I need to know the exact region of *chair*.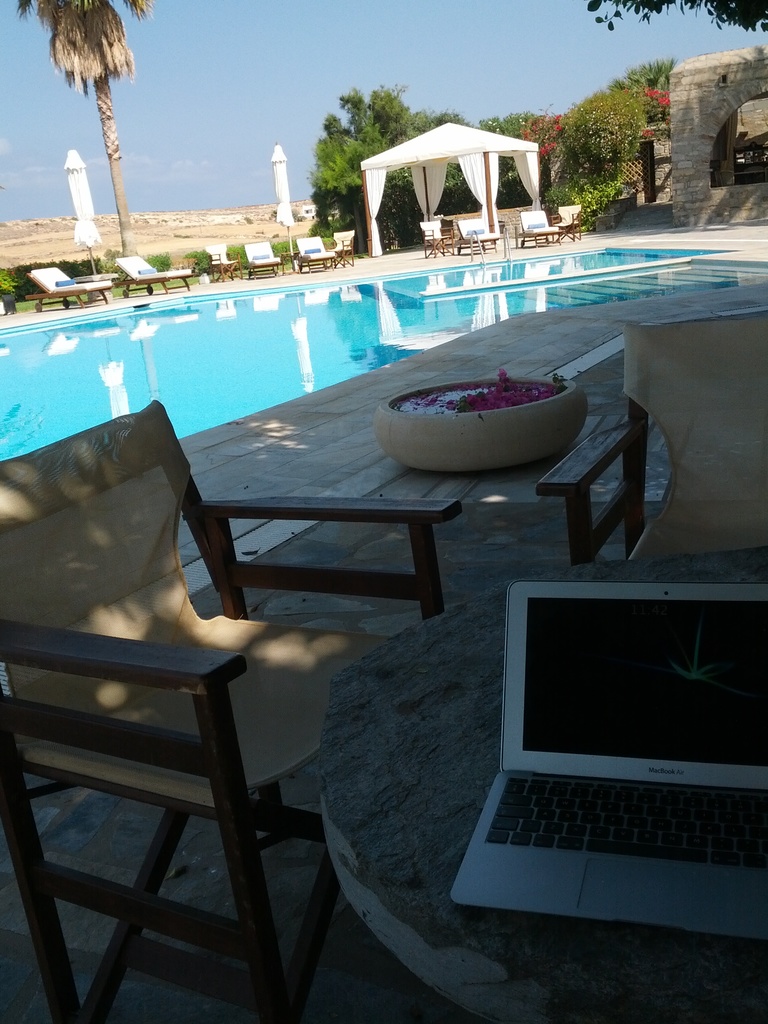
Region: crop(0, 396, 462, 1023).
